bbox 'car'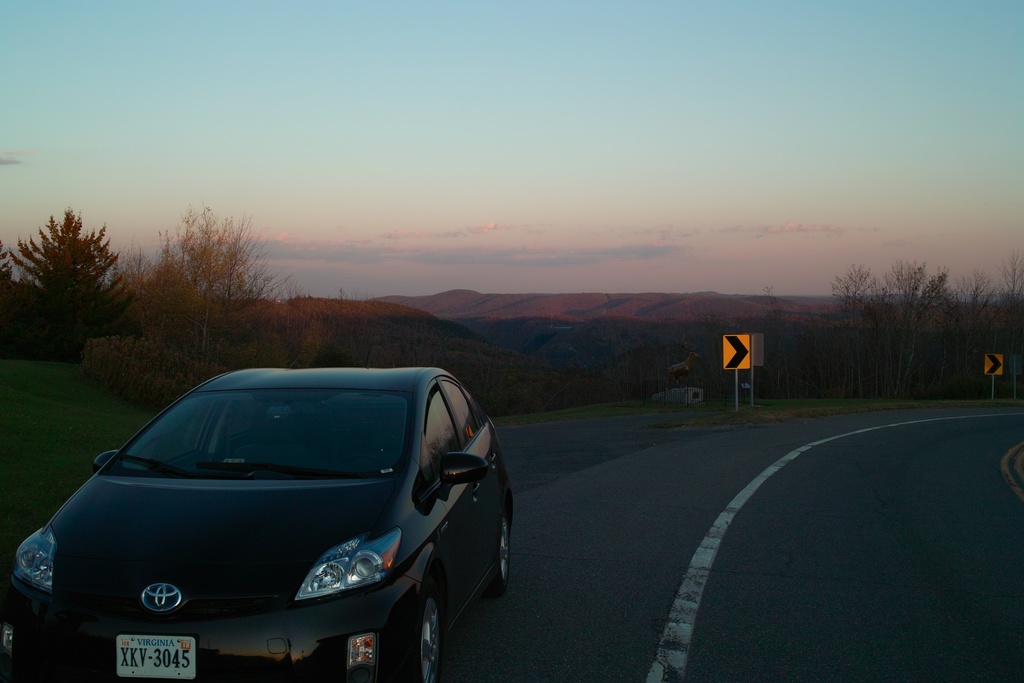
x1=0 y1=366 x2=514 y2=682
